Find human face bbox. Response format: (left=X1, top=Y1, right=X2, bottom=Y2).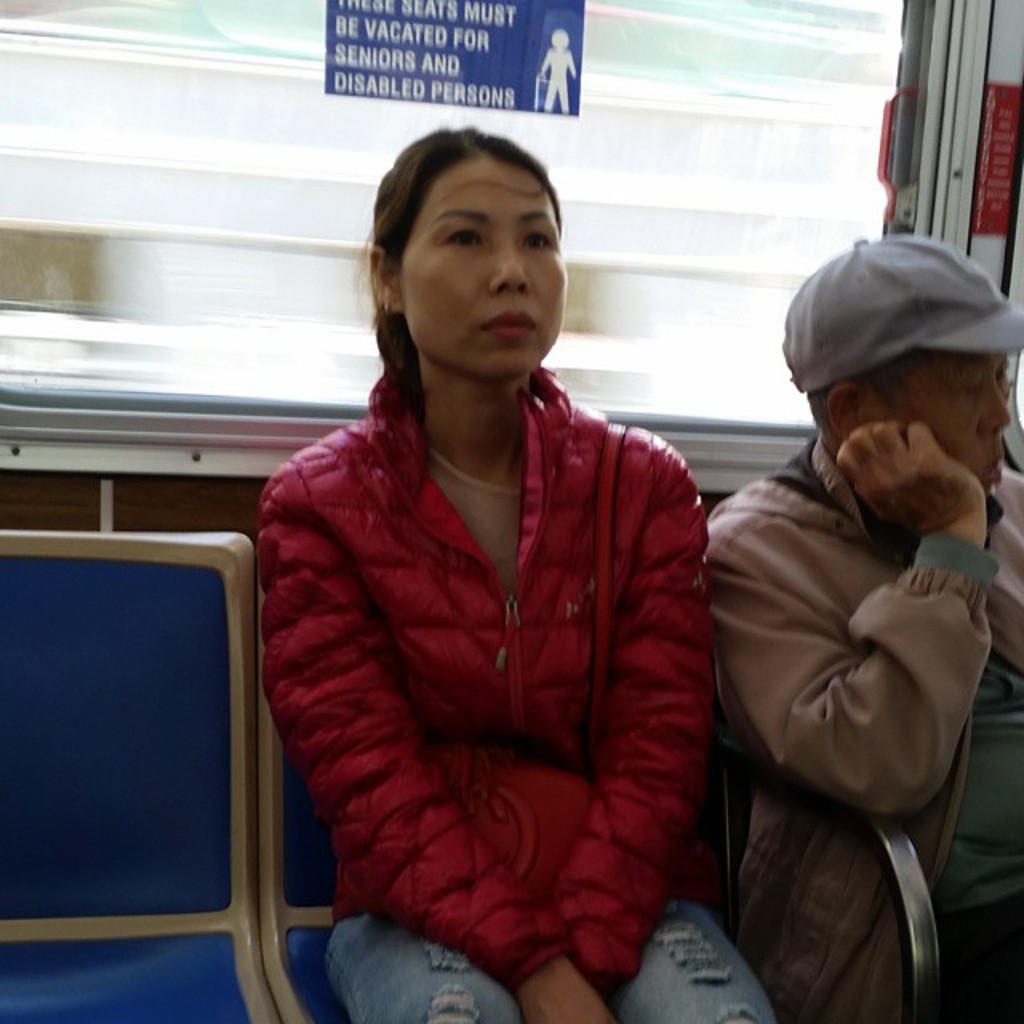
(left=877, top=344, right=1013, bottom=490).
